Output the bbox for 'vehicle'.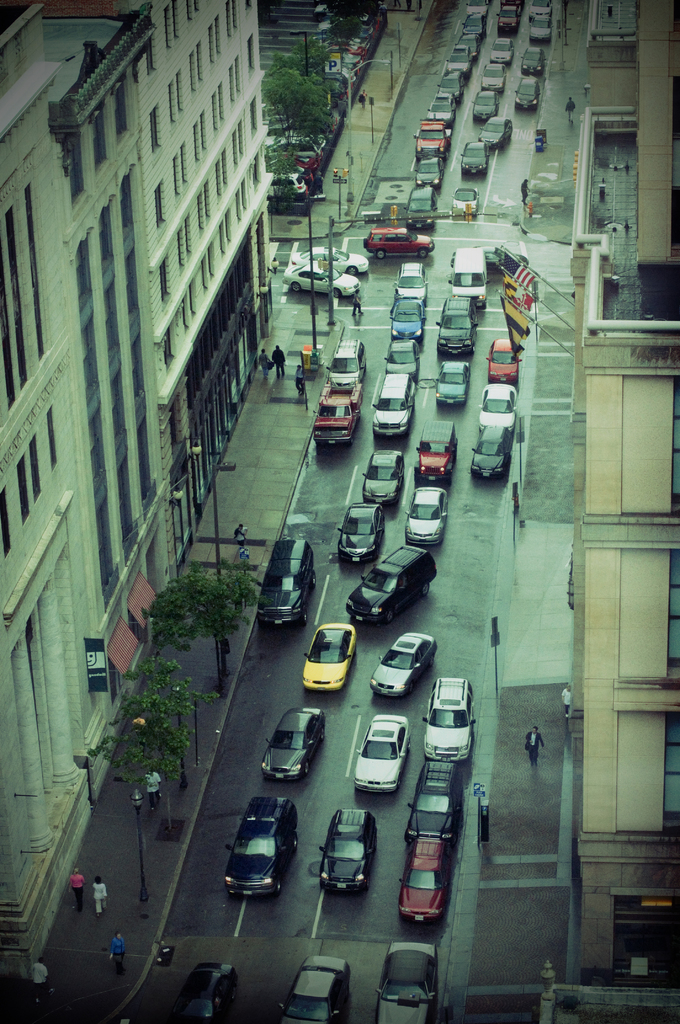
box=[354, 714, 412, 794].
